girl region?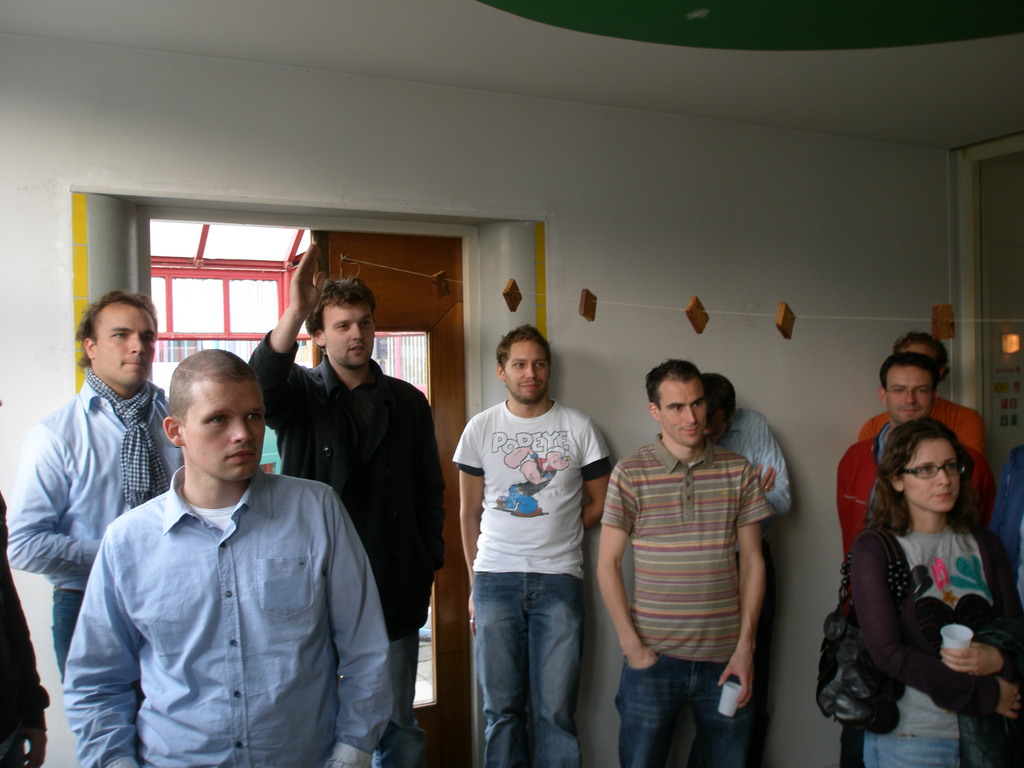
{"x1": 837, "y1": 425, "x2": 1016, "y2": 767}
